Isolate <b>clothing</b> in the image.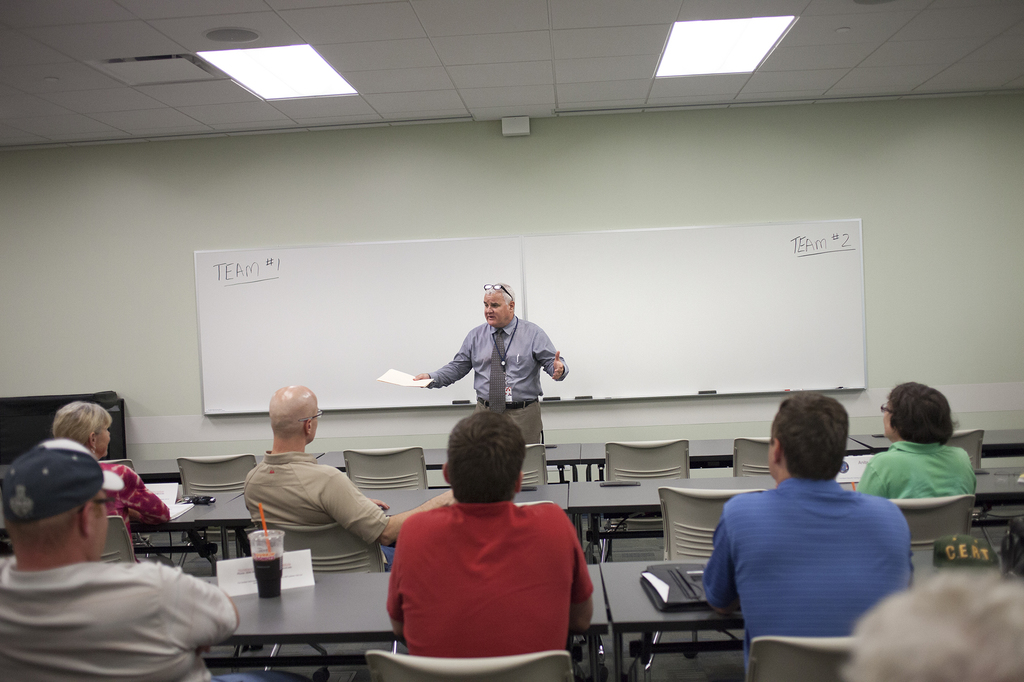
Isolated region: bbox(0, 560, 239, 678).
